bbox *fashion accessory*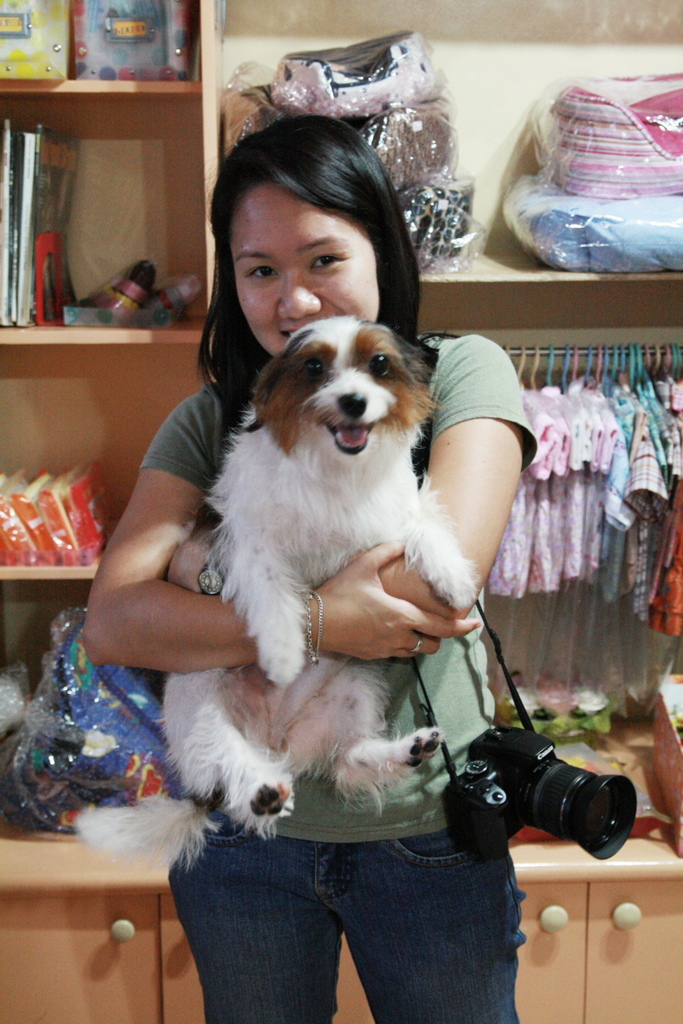
{"x1": 415, "y1": 635, "x2": 422, "y2": 656}
